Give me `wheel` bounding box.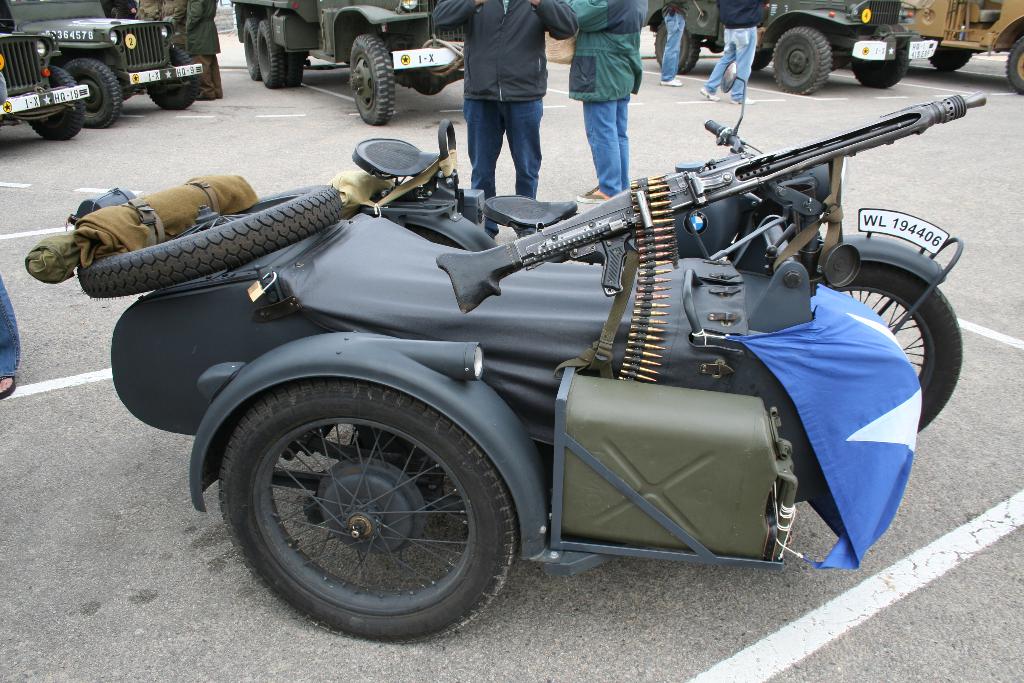
left=924, top=37, right=976, bottom=73.
